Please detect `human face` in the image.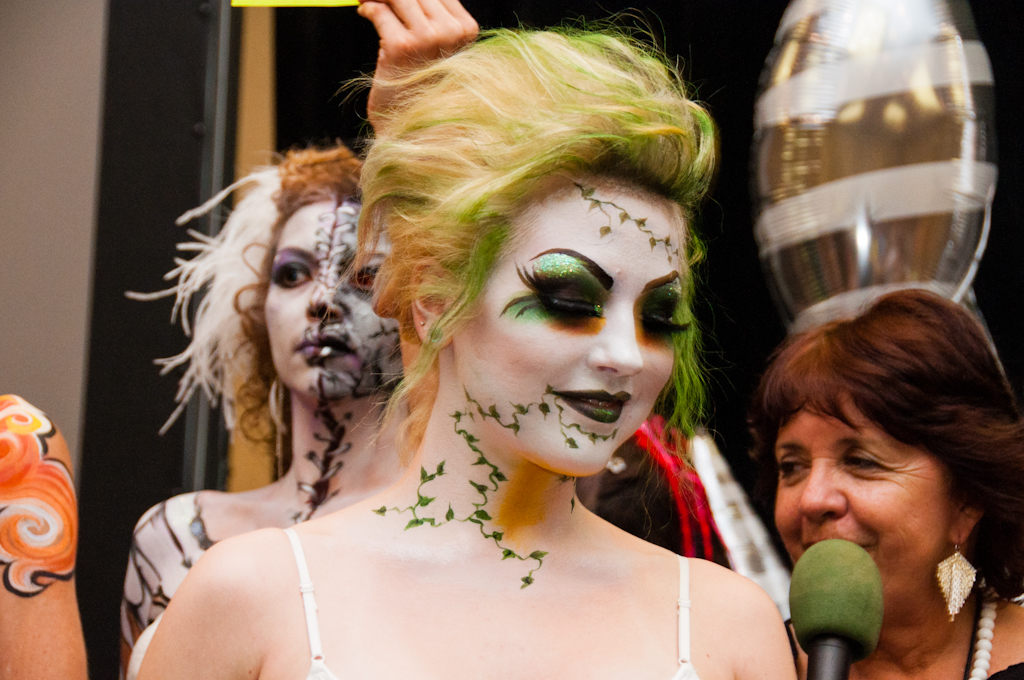
l=773, t=389, r=947, b=640.
